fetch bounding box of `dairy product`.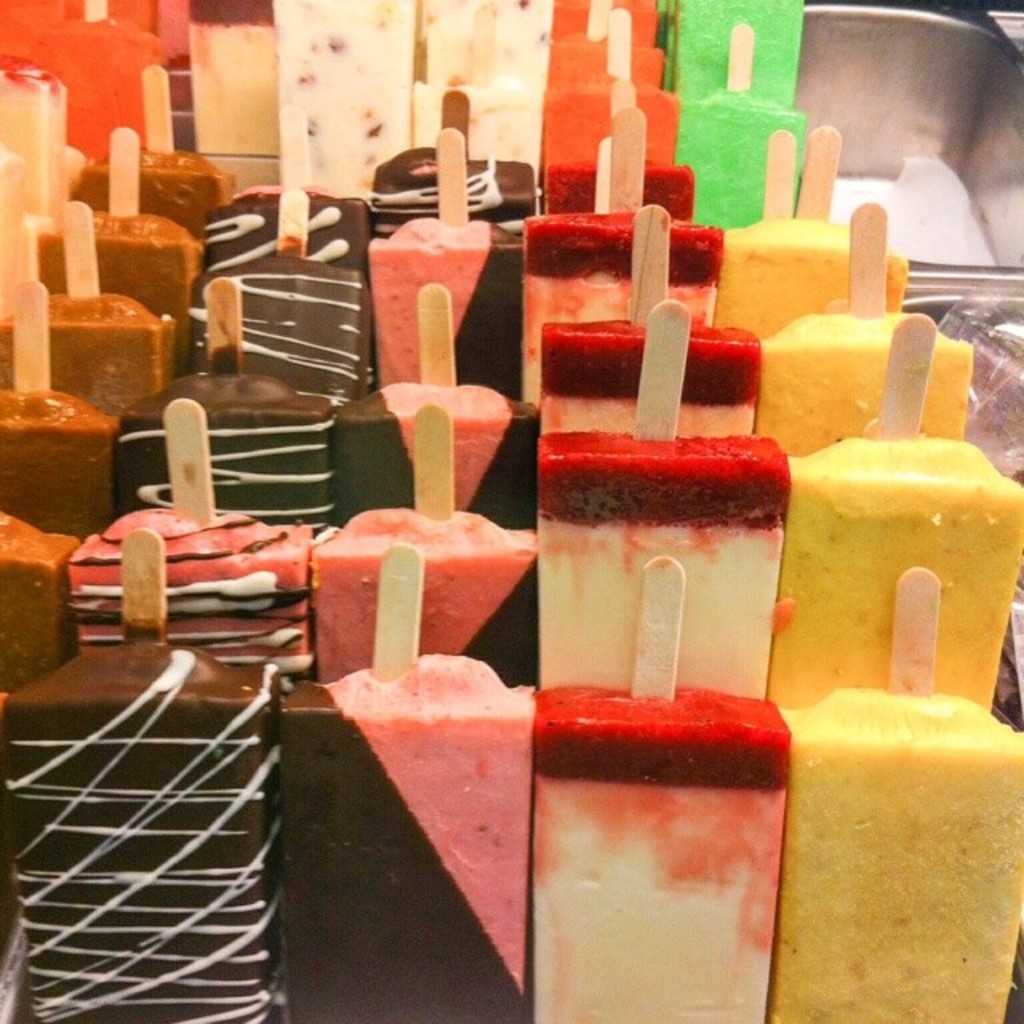
Bbox: (left=184, top=186, right=355, bottom=264).
